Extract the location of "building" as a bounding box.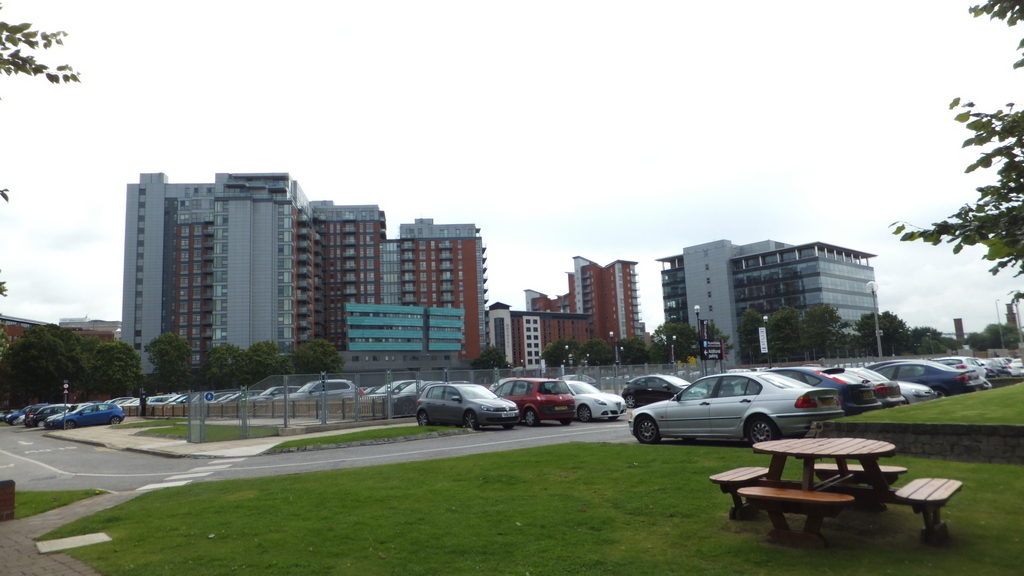
(left=657, top=231, right=882, bottom=348).
